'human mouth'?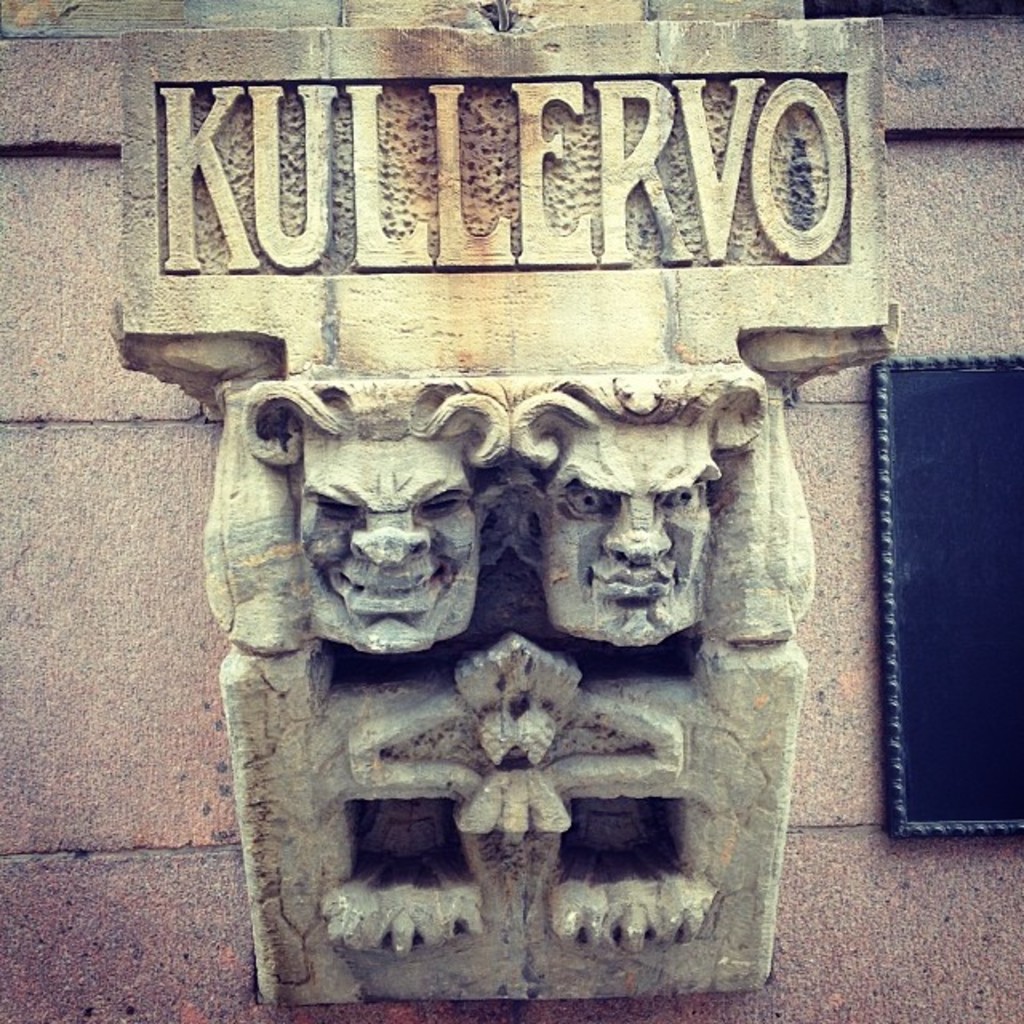
[x1=328, y1=570, x2=458, y2=621]
